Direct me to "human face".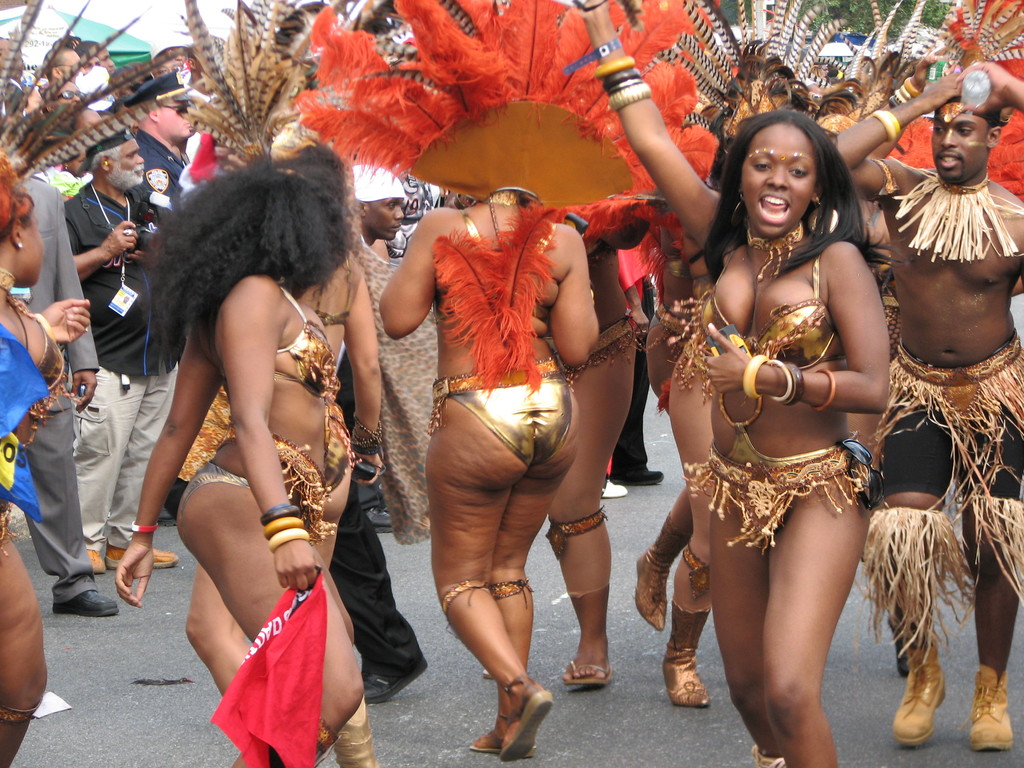
Direction: box=[742, 120, 816, 237].
